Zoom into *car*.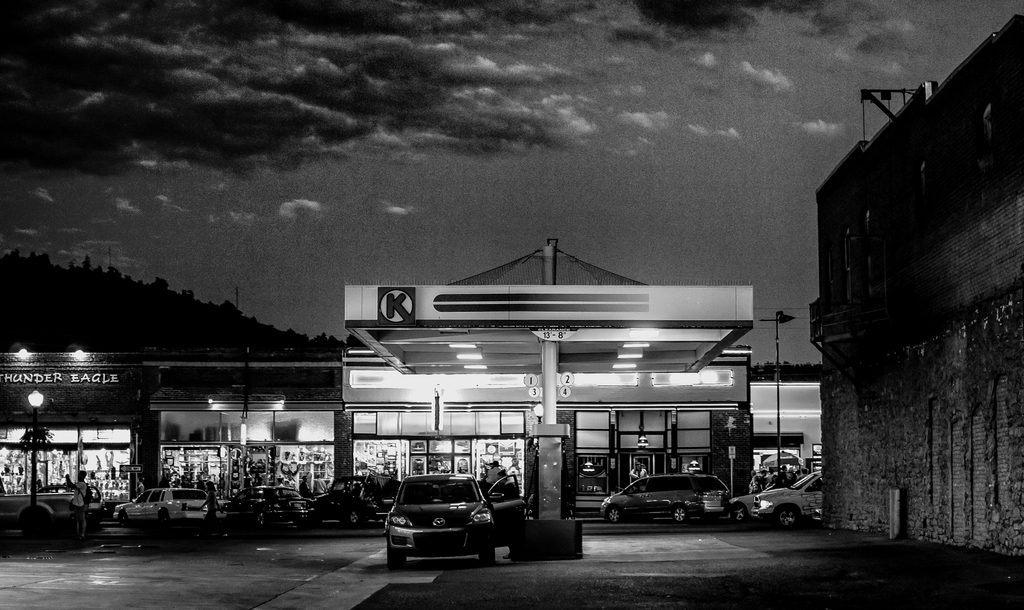
Zoom target: l=382, t=473, r=528, b=568.
